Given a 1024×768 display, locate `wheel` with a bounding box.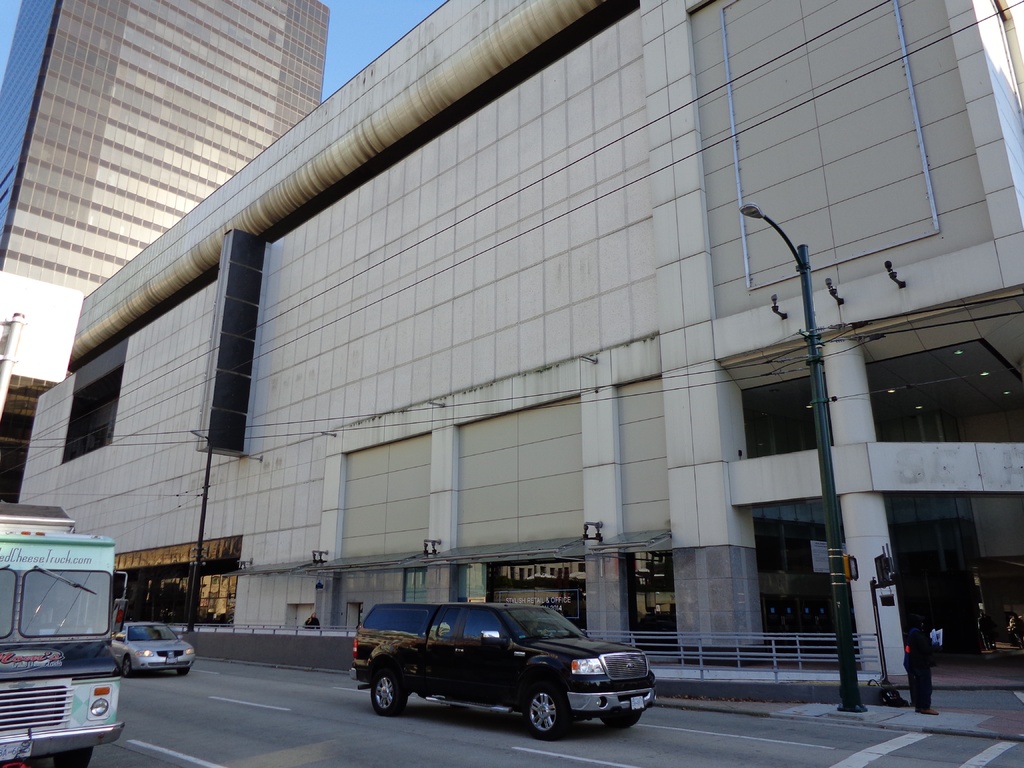
Located: 371 670 407 716.
